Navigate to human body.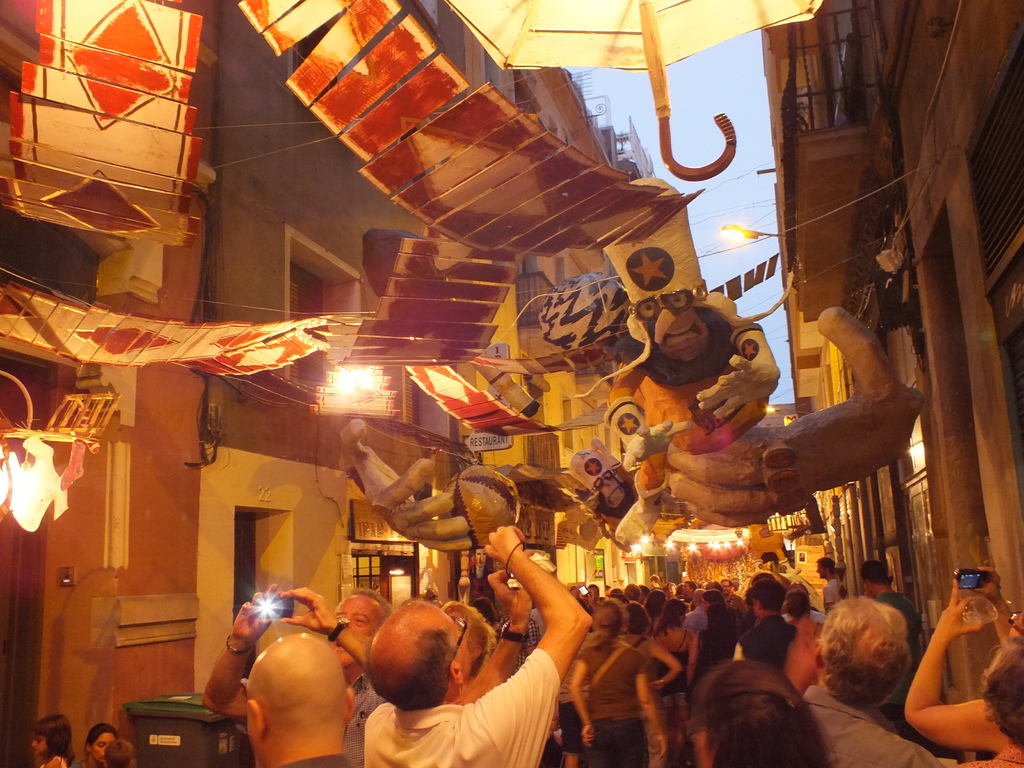
Navigation target: x1=788, y1=617, x2=828, y2=696.
